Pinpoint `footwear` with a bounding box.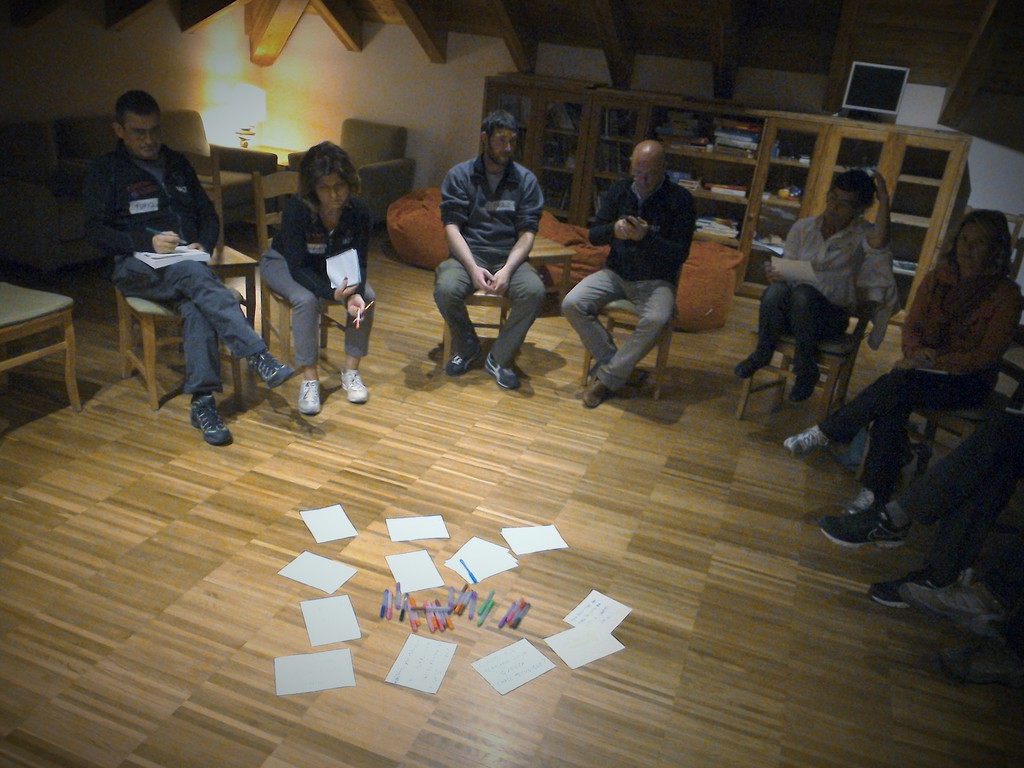
l=445, t=339, r=480, b=377.
